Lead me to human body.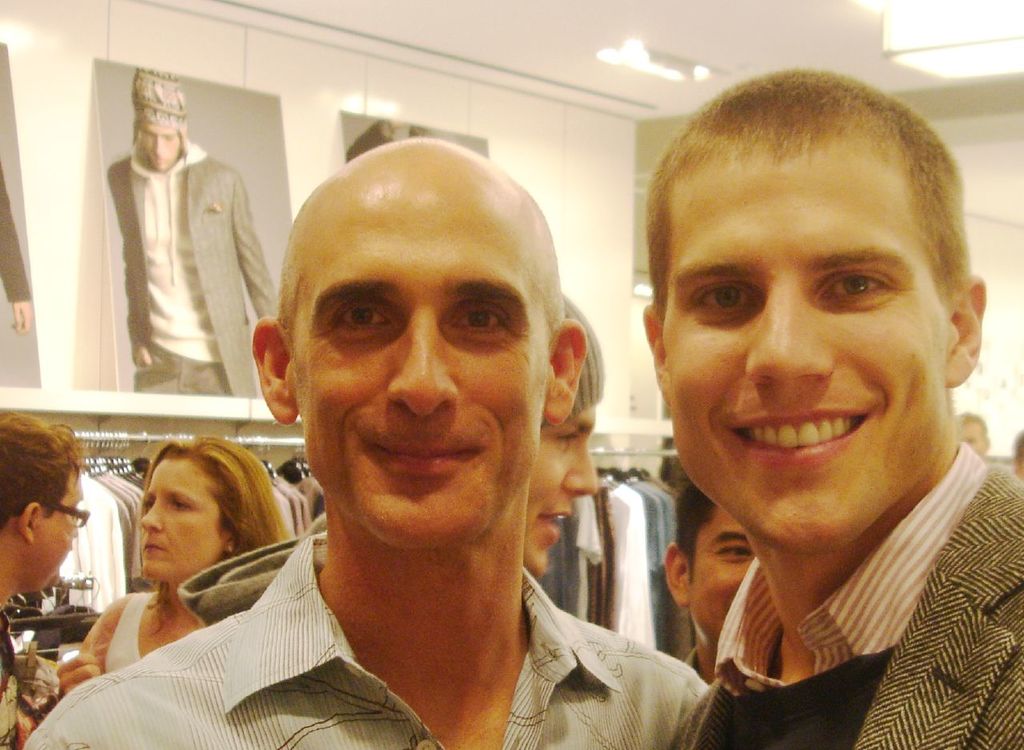
Lead to <region>10, 130, 721, 749</region>.
